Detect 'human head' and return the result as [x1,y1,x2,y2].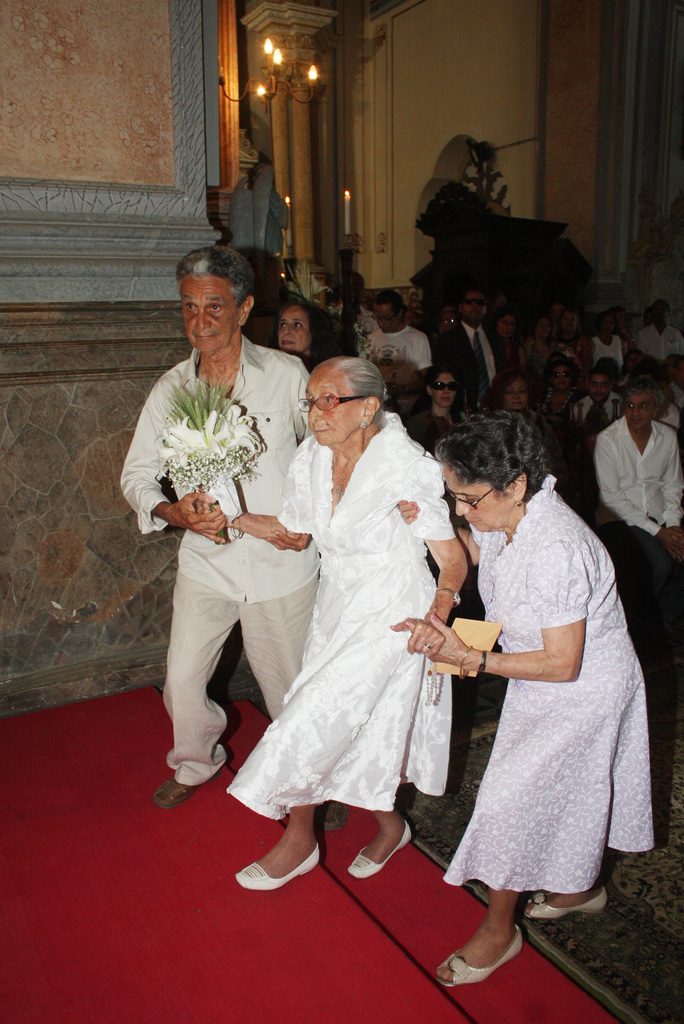
[674,356,683,385].
